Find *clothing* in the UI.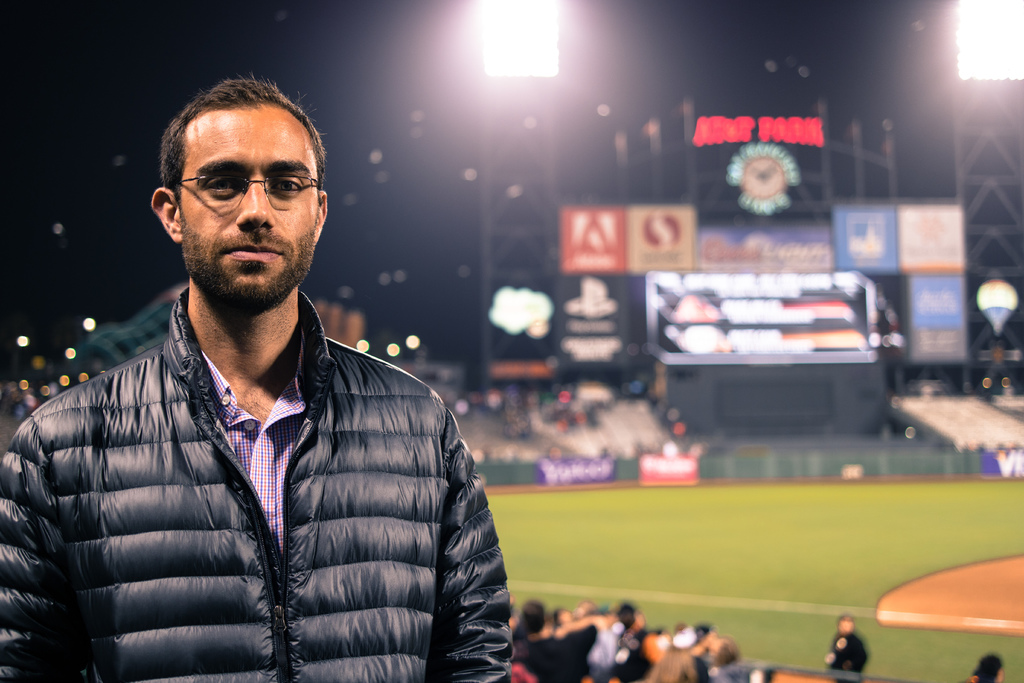
UI element at 515 629 602 682.
